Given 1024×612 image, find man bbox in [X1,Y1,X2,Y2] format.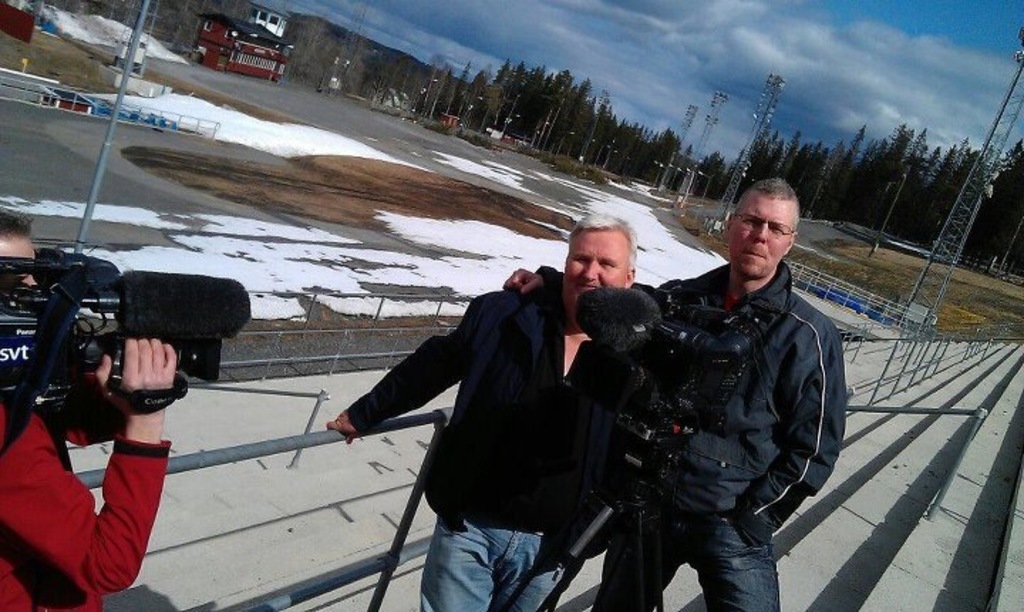
[495,181,846,611].
